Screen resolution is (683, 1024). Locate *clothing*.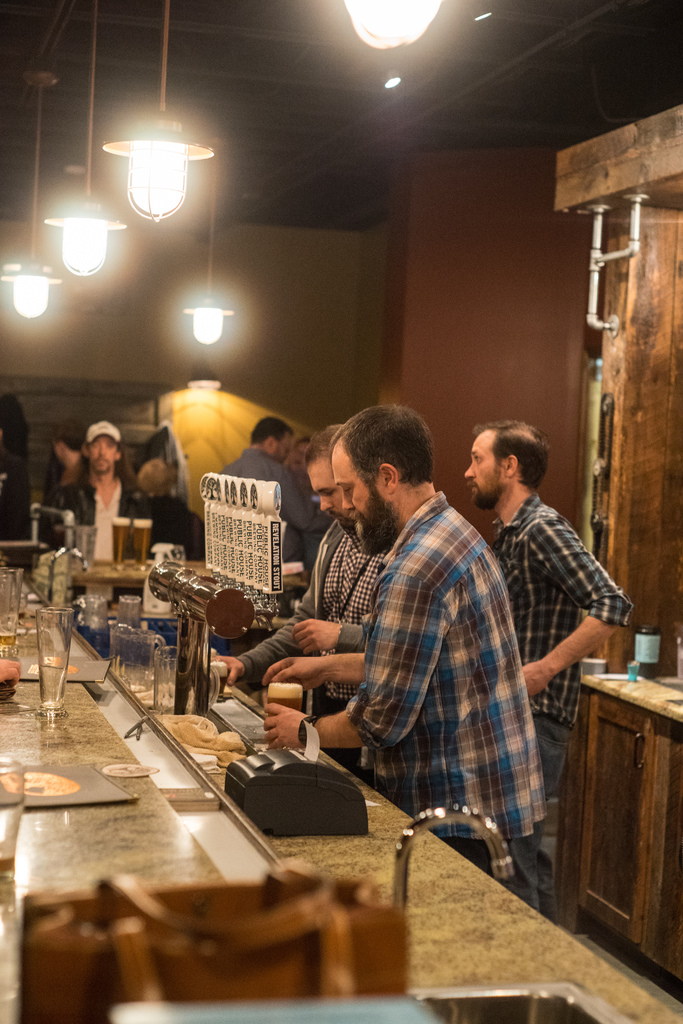
l=283, t=458, r=575, b=867.
